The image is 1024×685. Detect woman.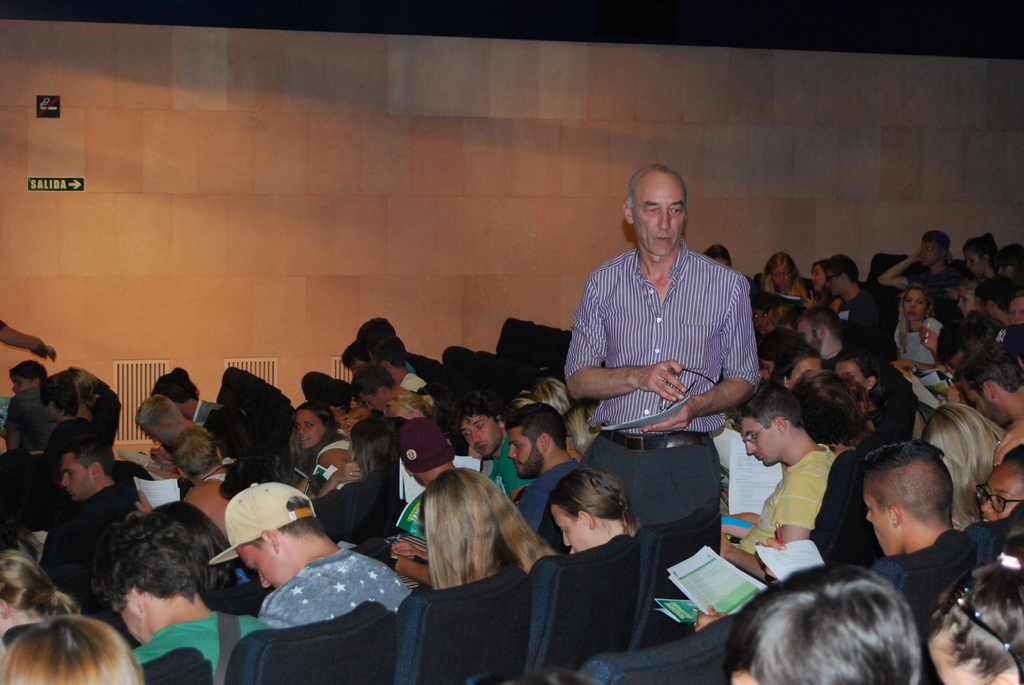
Detection: rect(977, 438, 1023, 519).
